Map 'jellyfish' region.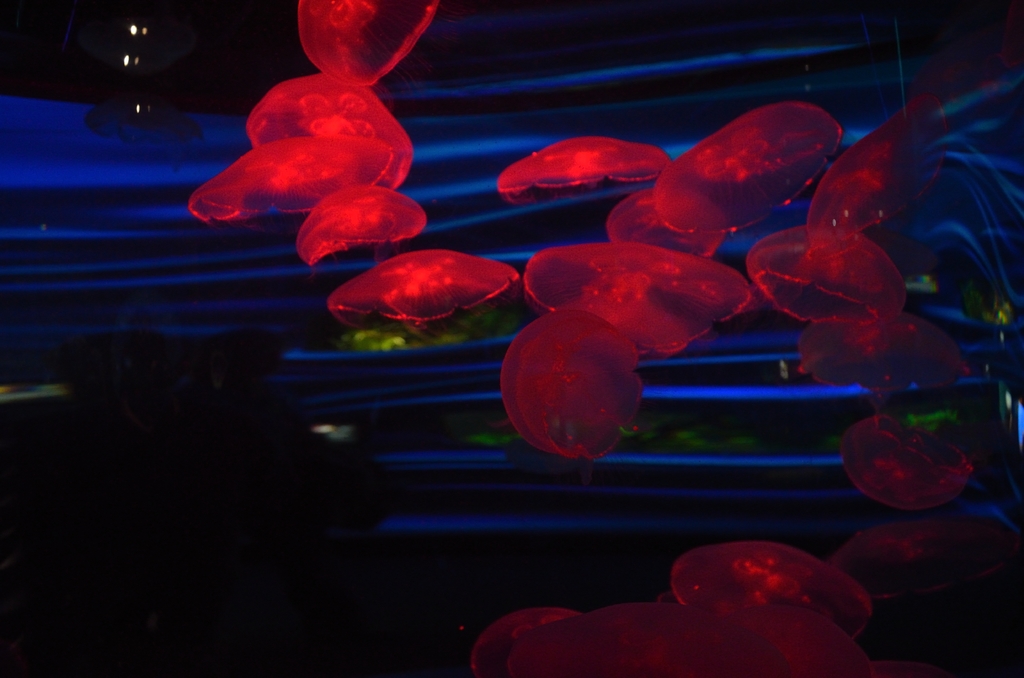
Mapped to 296,0,436,89.
